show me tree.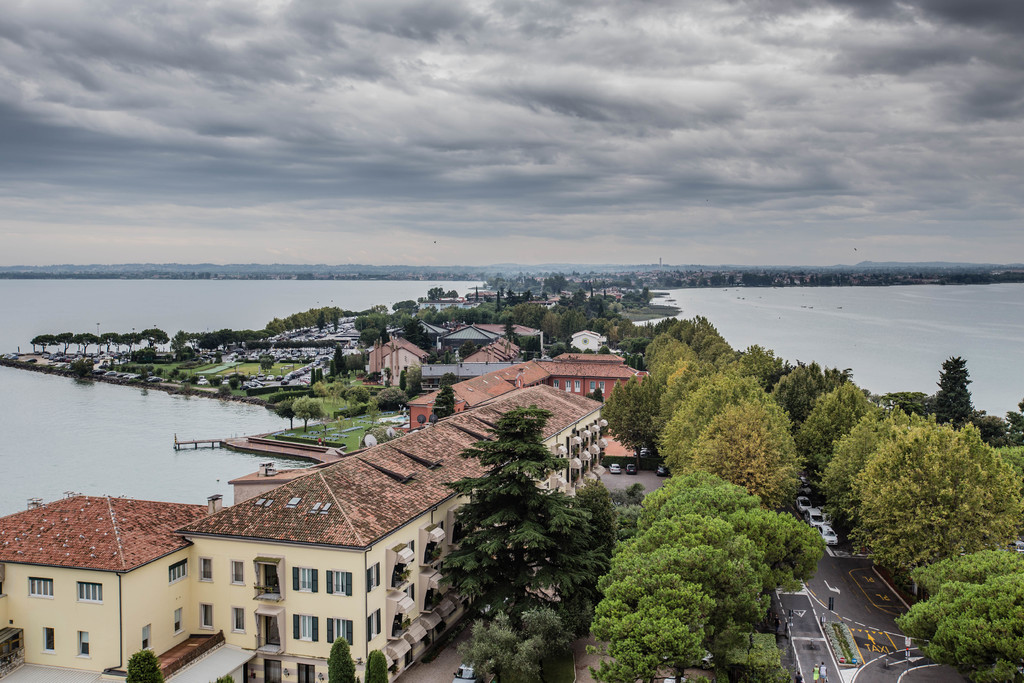
tree is here: {"x1": 227, "y1": 375, "x2": 240, "y2": 390}.
